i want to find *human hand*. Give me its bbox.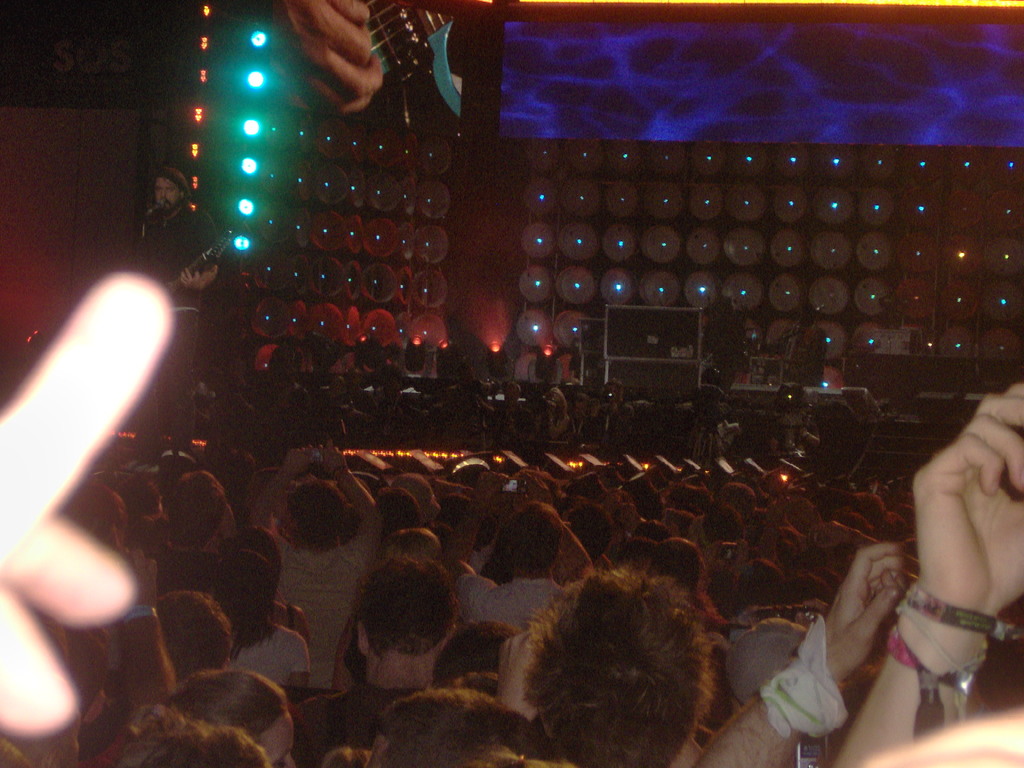
l=863, t=705, r=1023, b=767.
